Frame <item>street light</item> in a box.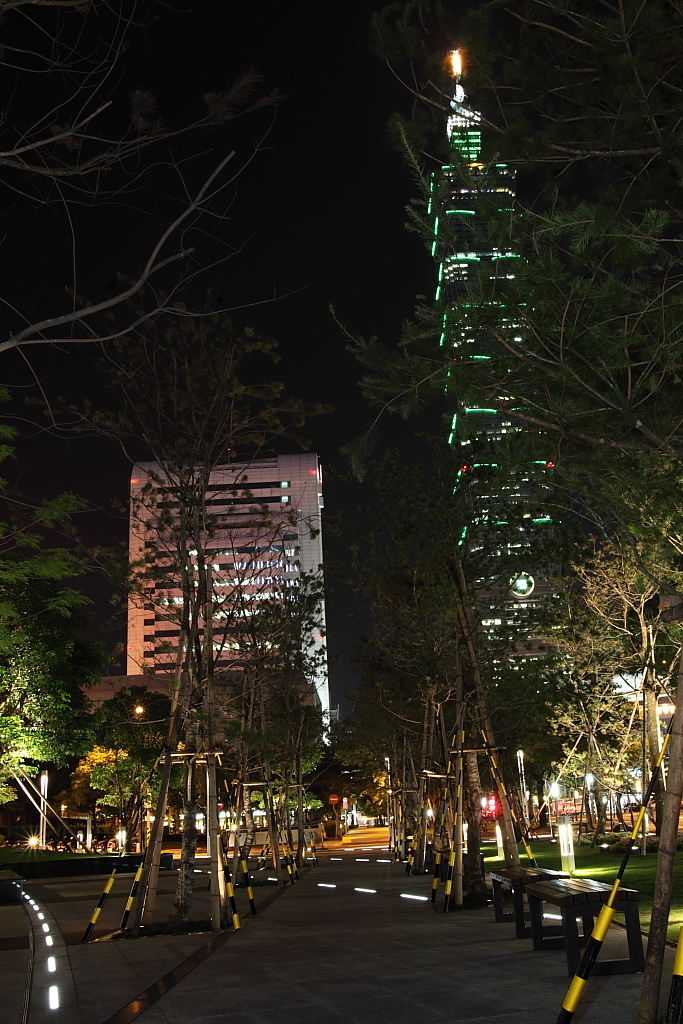
<box>511,748,531,829</box>.
